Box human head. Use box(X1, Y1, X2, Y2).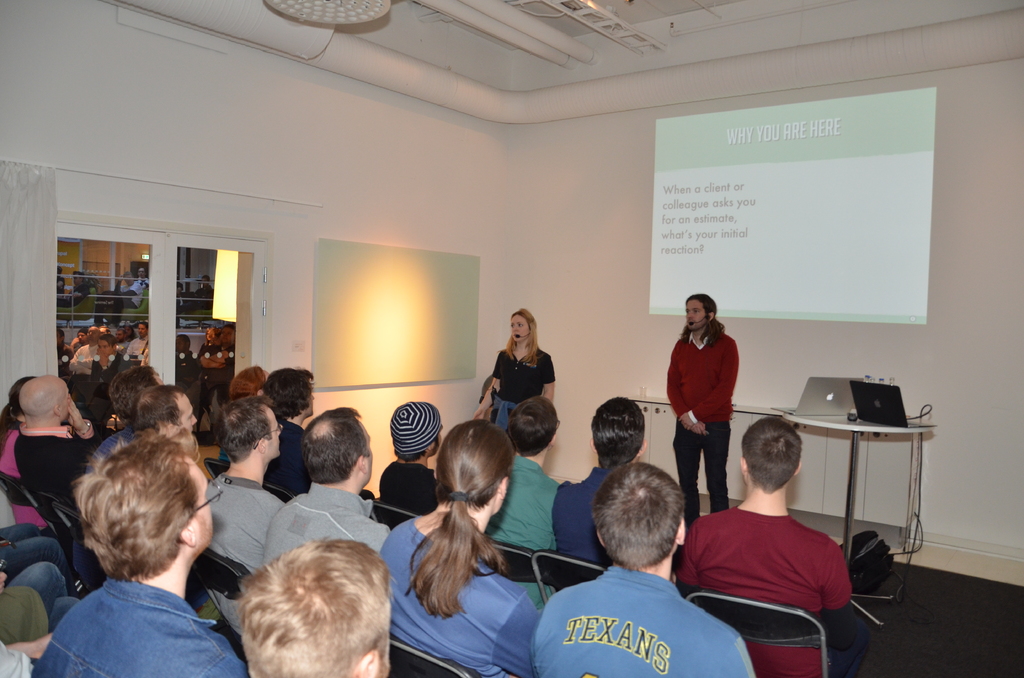
box(111, 369, 164, 421).
